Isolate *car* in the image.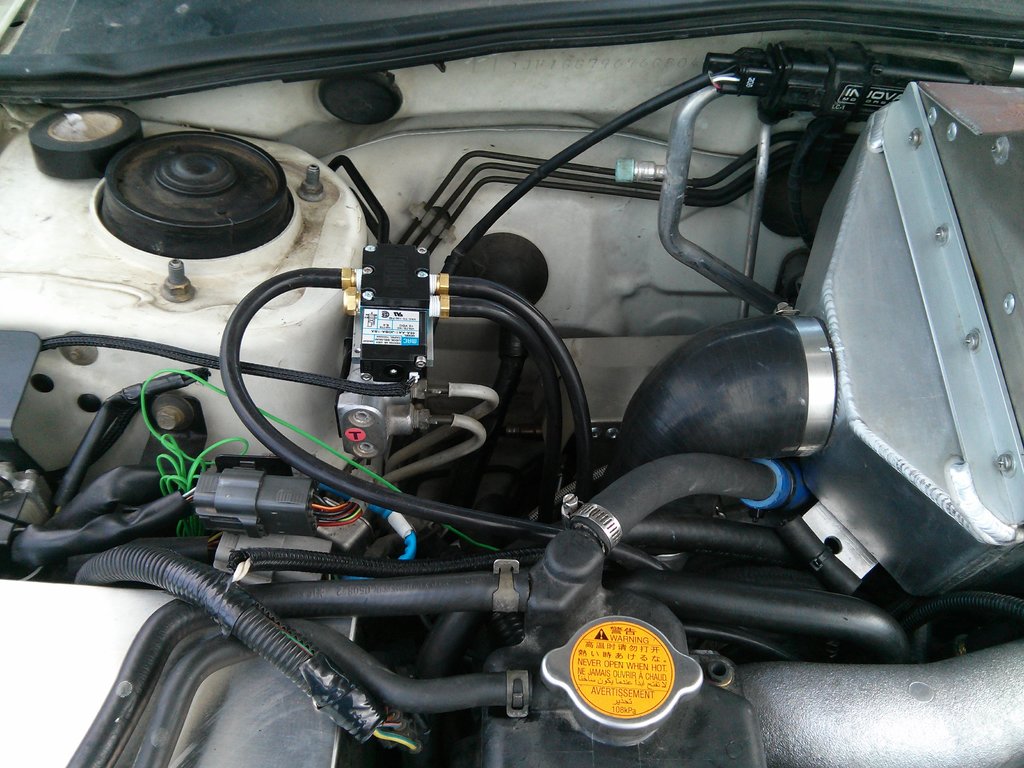
Isolated region: x1=50 y1=63 x2=1023 y2=767.
